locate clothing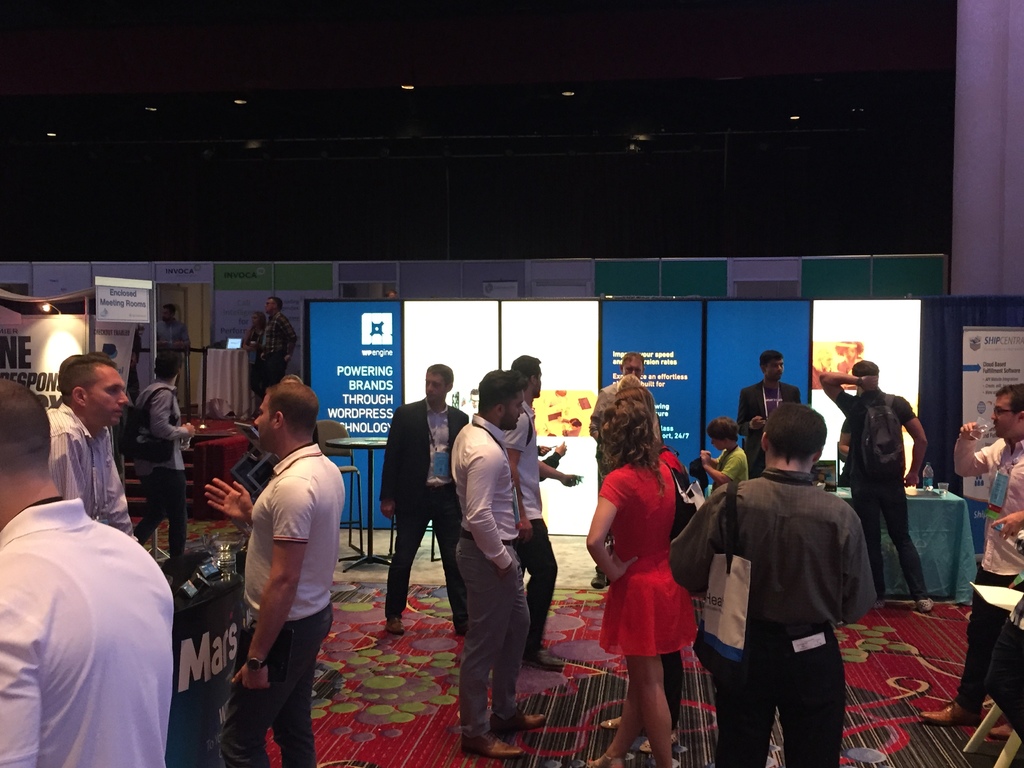
<region>540, 447, 562, 480</region>
